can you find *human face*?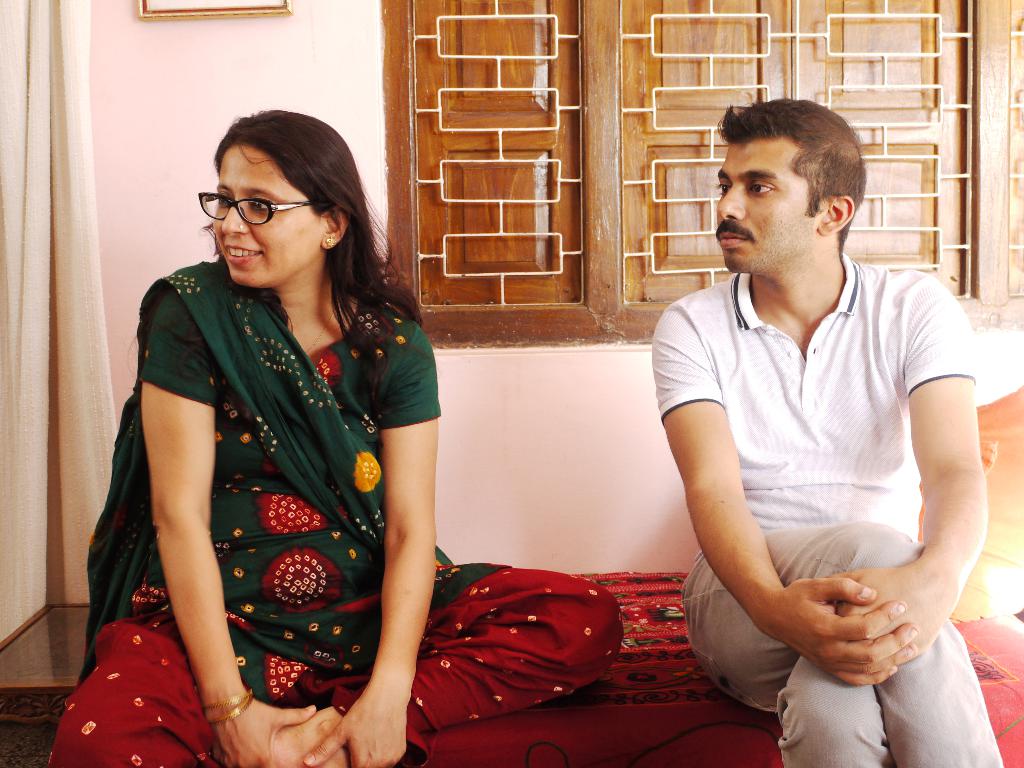
Yes, bounding box: x1=714 y1=140 x2=819 y2=273.
